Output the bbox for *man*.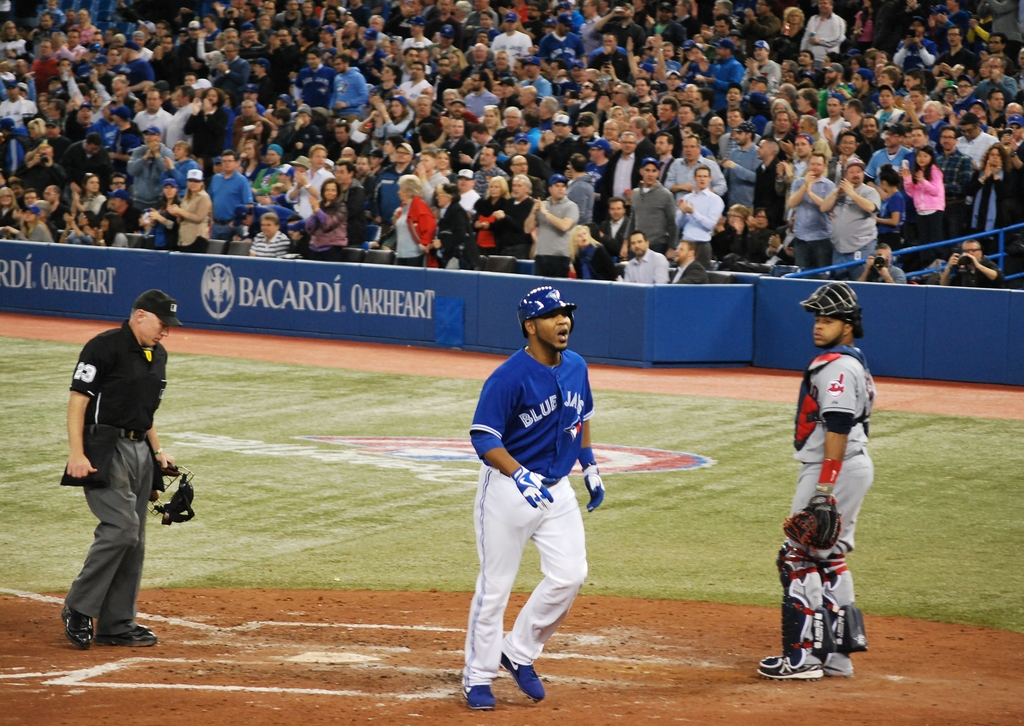
rect(853, 244, 908, 288).
